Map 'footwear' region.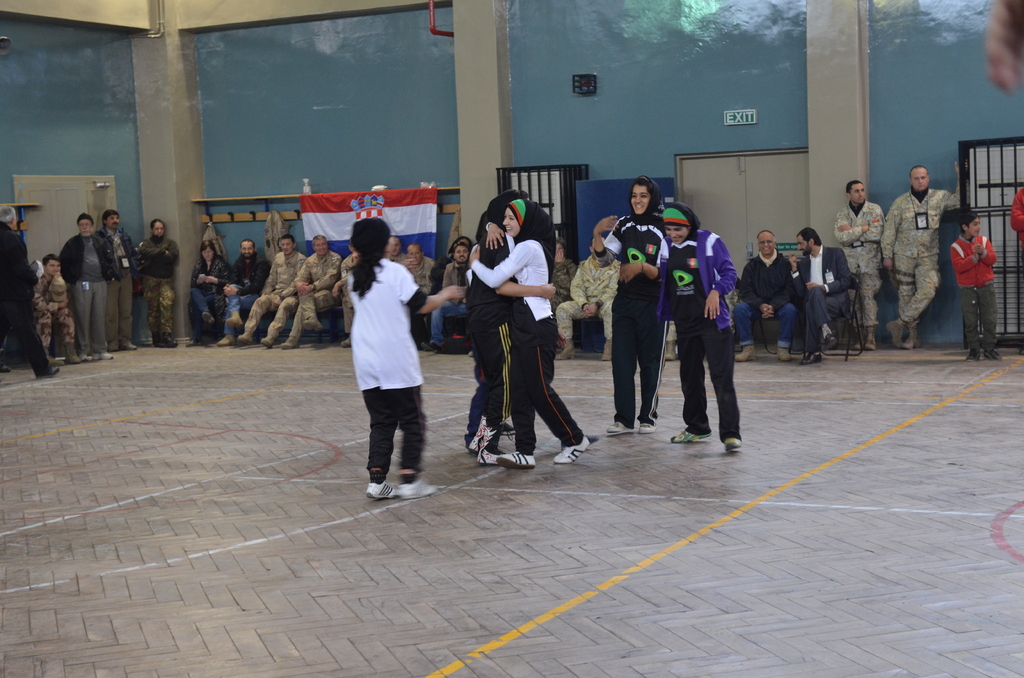
Mapped to left=601, top=339, right=612, bottom=362.
